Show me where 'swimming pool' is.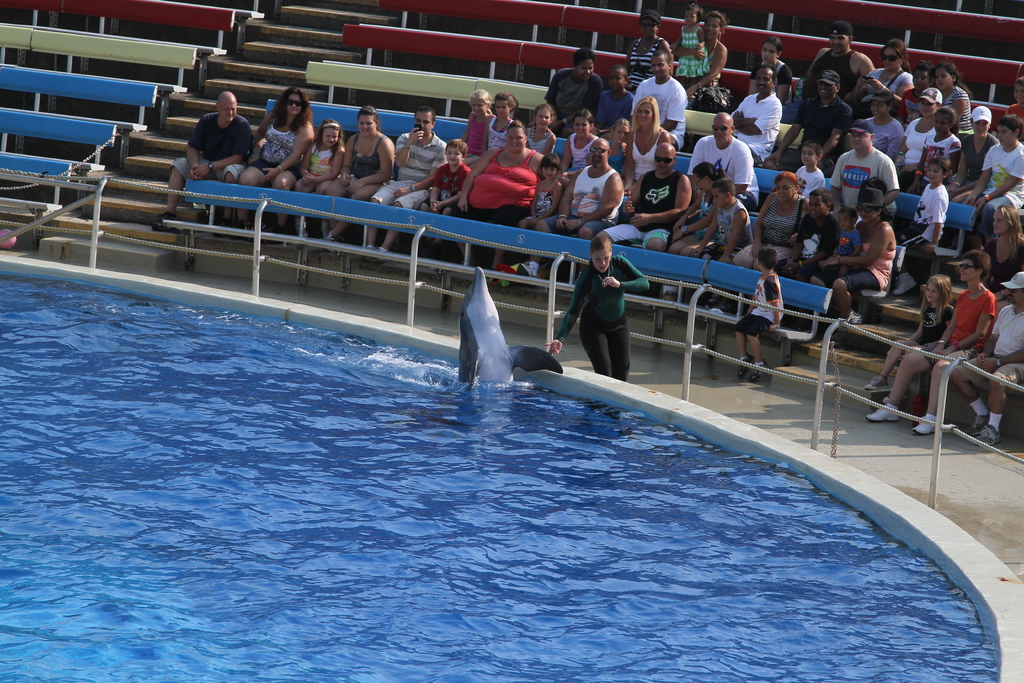
'swimming pool' is at bbox=(31, 215, 952, 621).
